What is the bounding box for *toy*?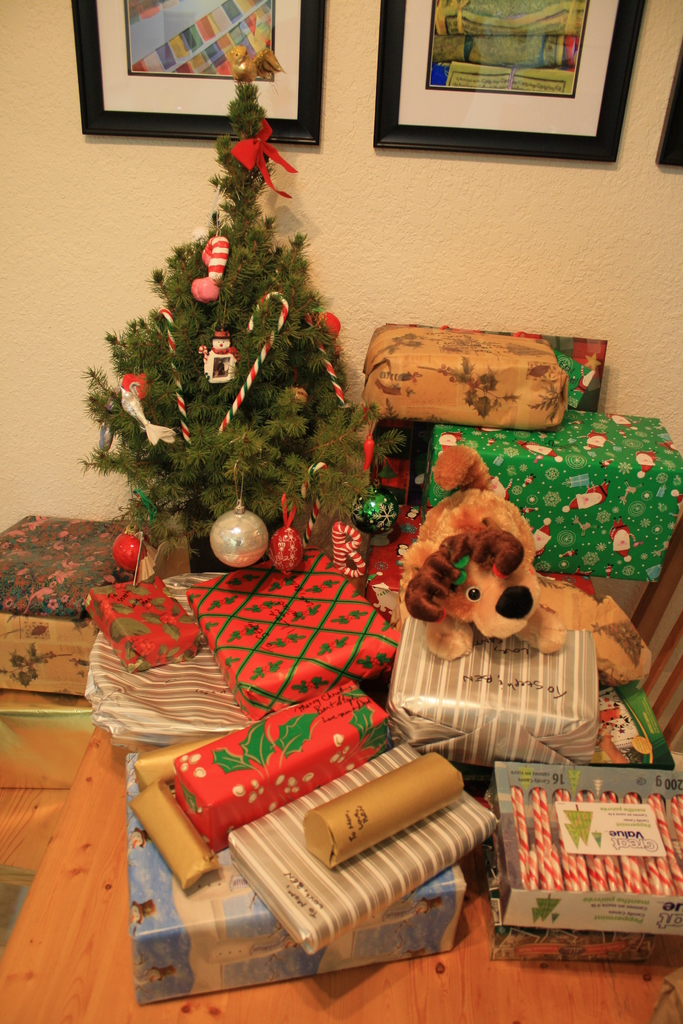
<box>270,493,306,568</box>.
